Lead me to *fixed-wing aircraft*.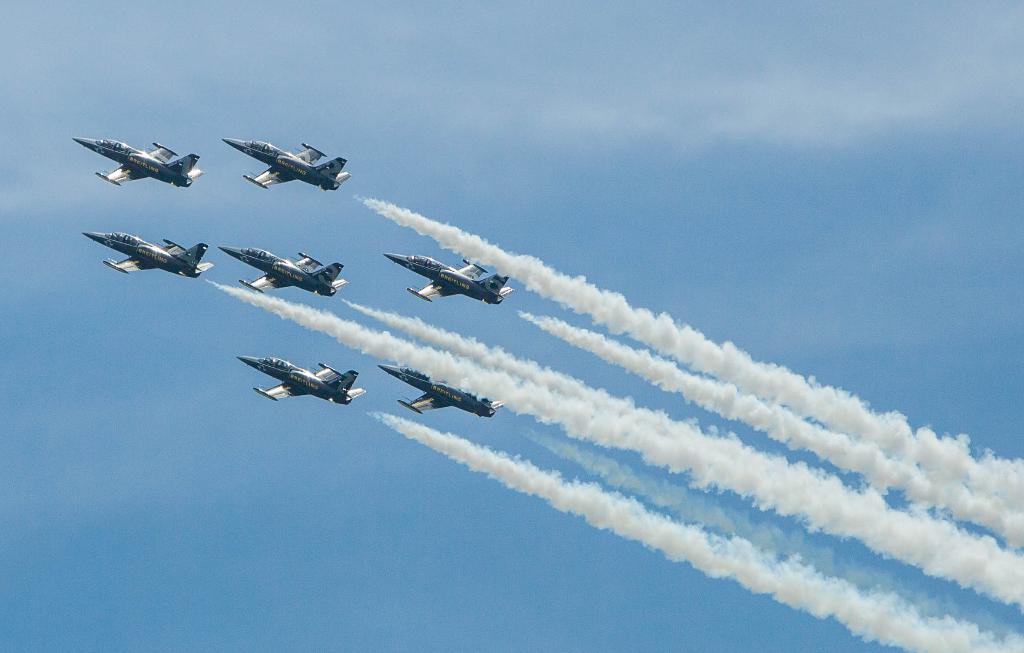
Lead to 79, 228, 215, 277.
